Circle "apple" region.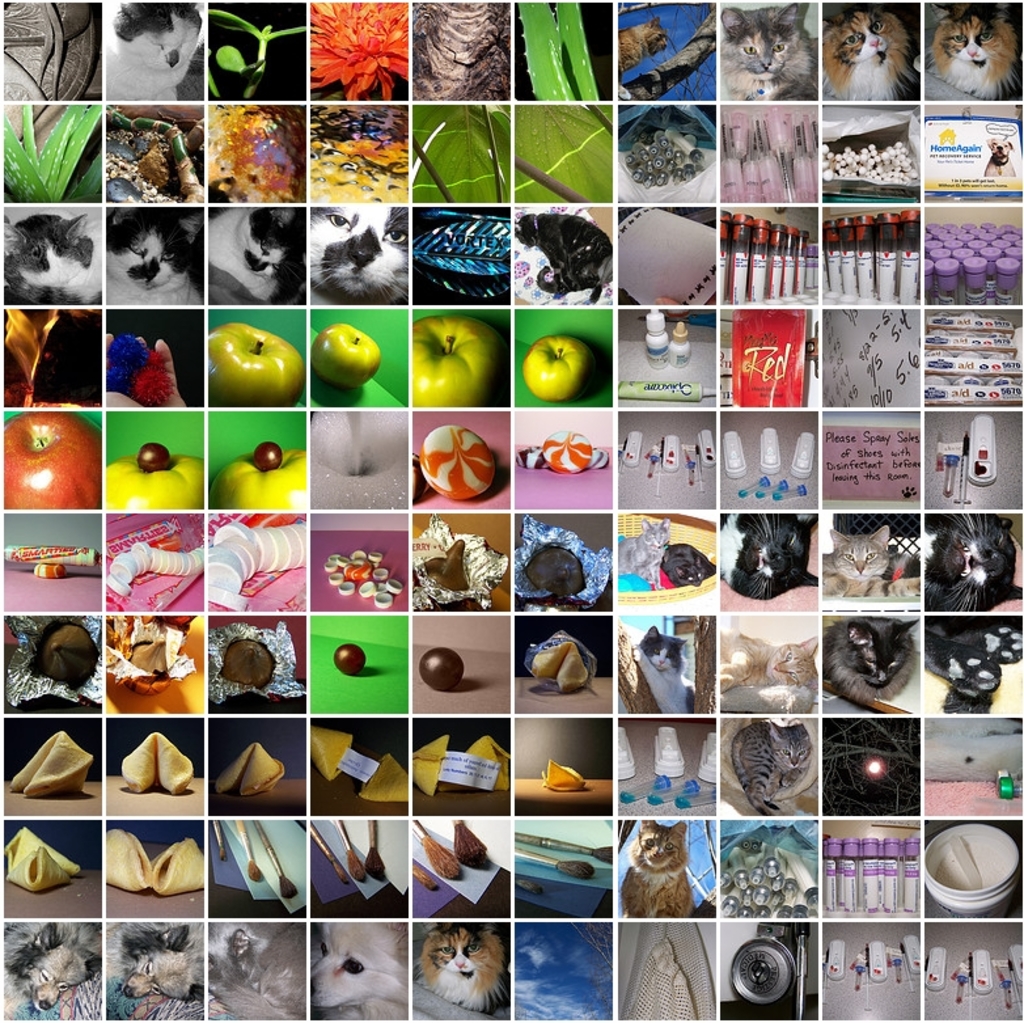
Region: {"x1": 206, "y1": 455, "x2": 305, "y2": 513}.
